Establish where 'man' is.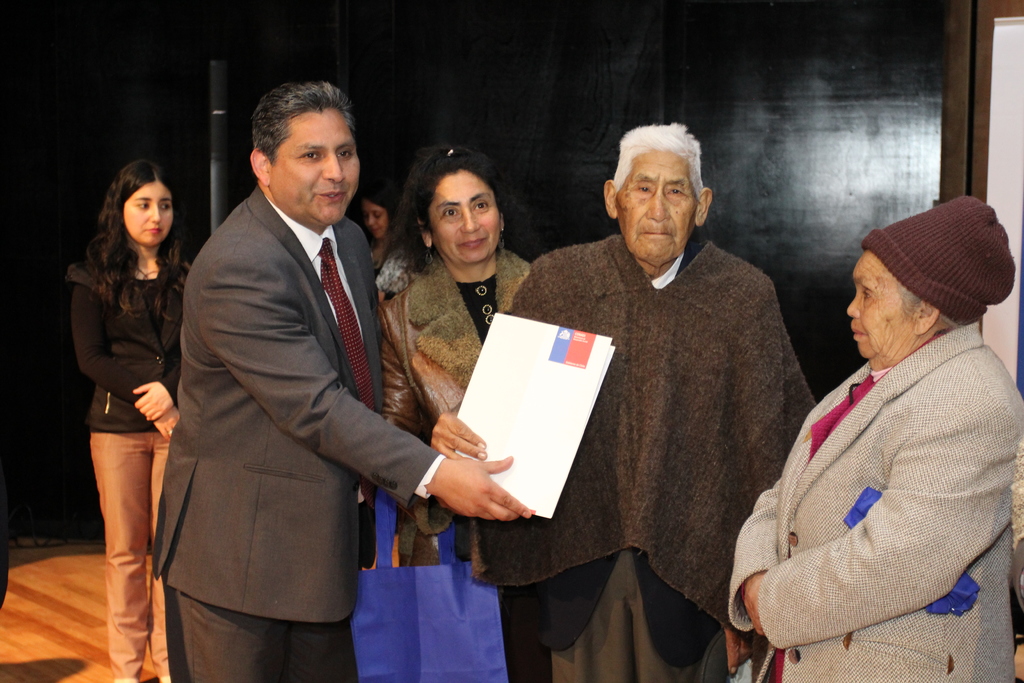
Established at rect(145, 83, 536, 682).
